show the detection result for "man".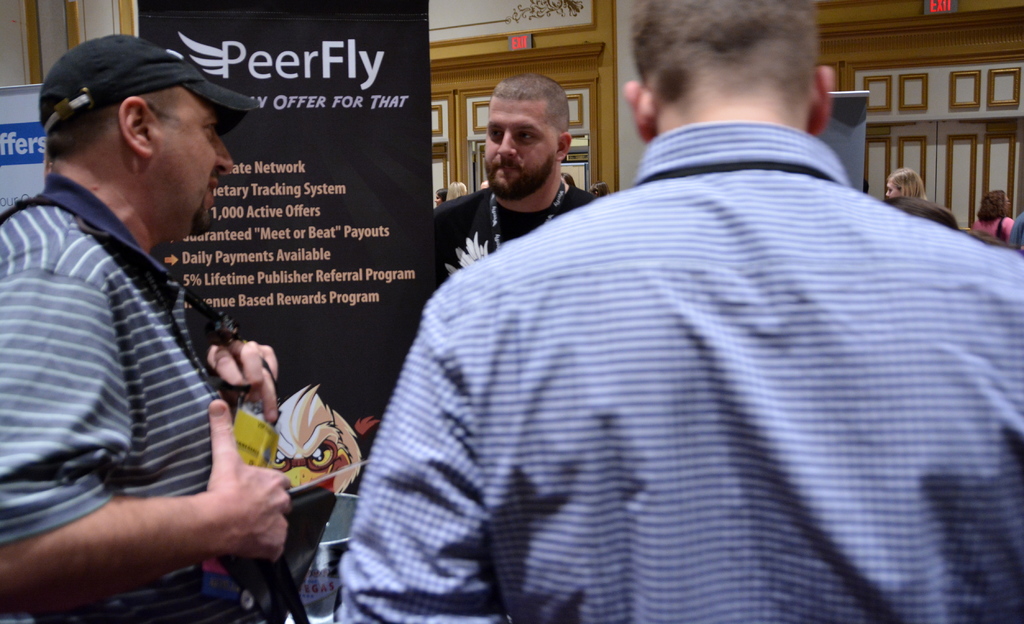
[left=335, top=0, right=1023, bottom=623].
